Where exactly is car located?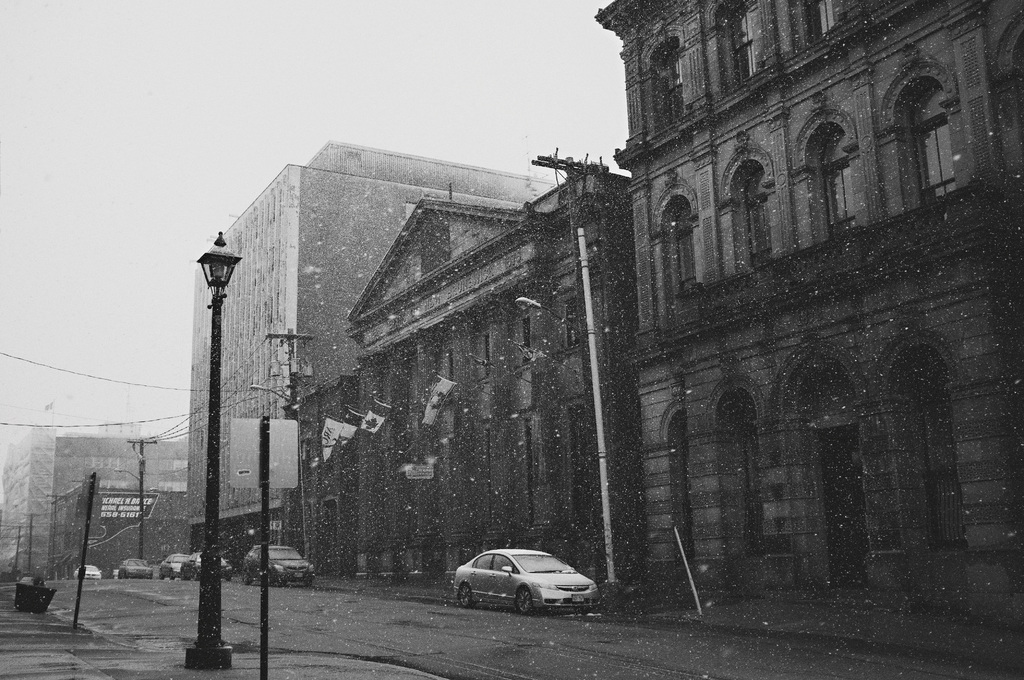
Its bounding box is 244:542:319:592.
